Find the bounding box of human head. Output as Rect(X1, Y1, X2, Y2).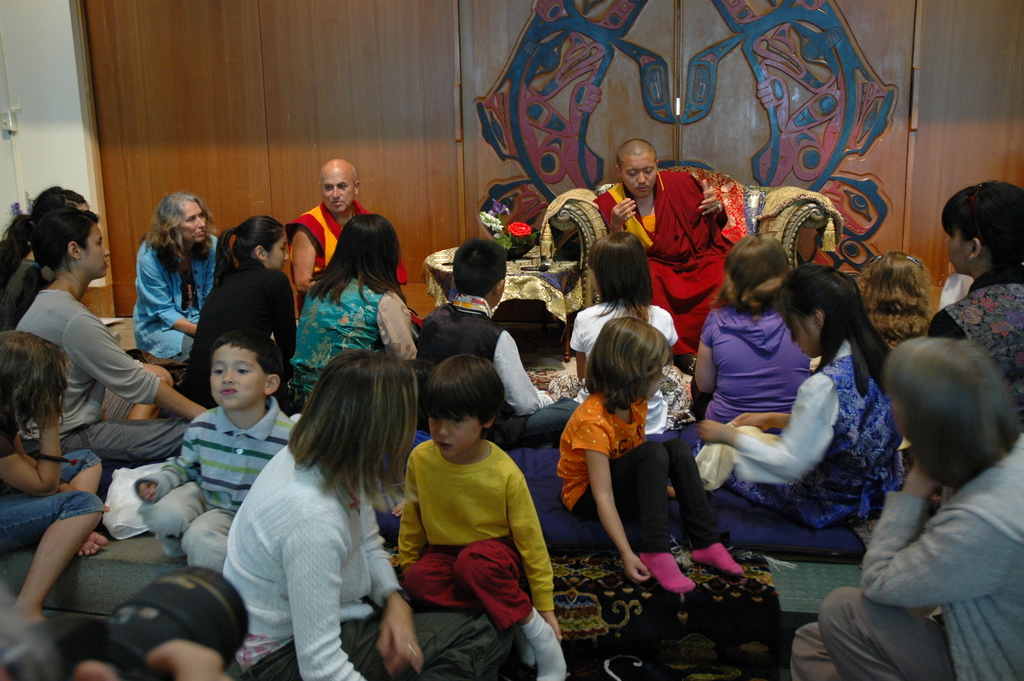
Rect(942, 177, 1023, 278).
